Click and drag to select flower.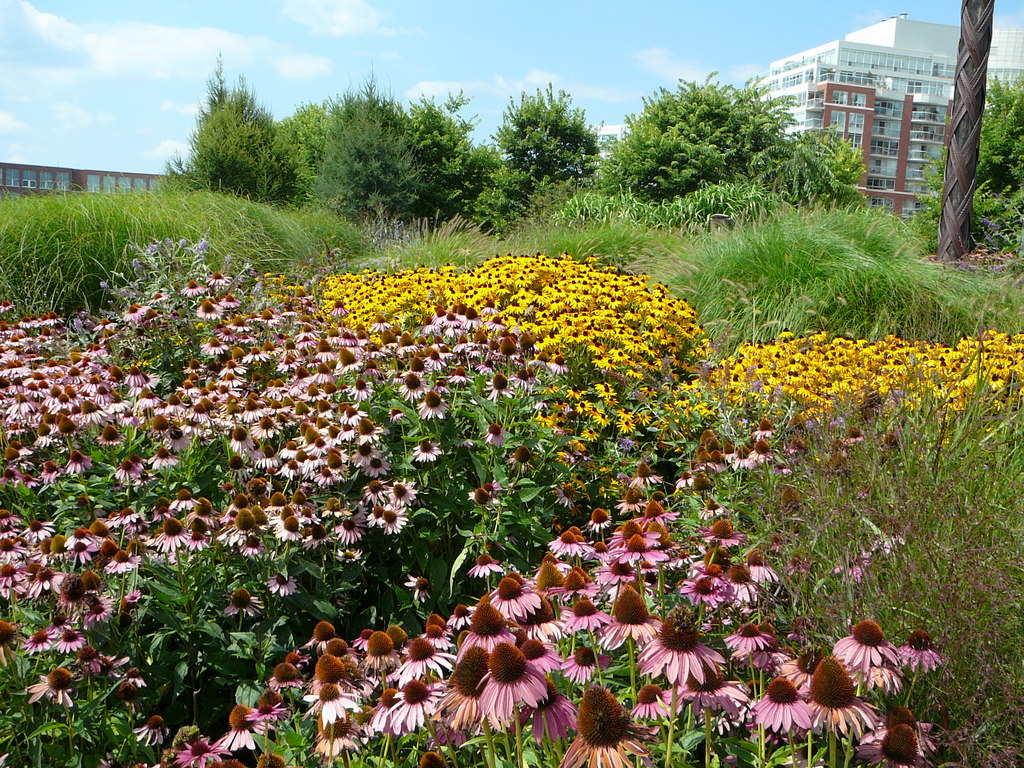
Selection: [left=620, top=486, right=643, bottom=524].
